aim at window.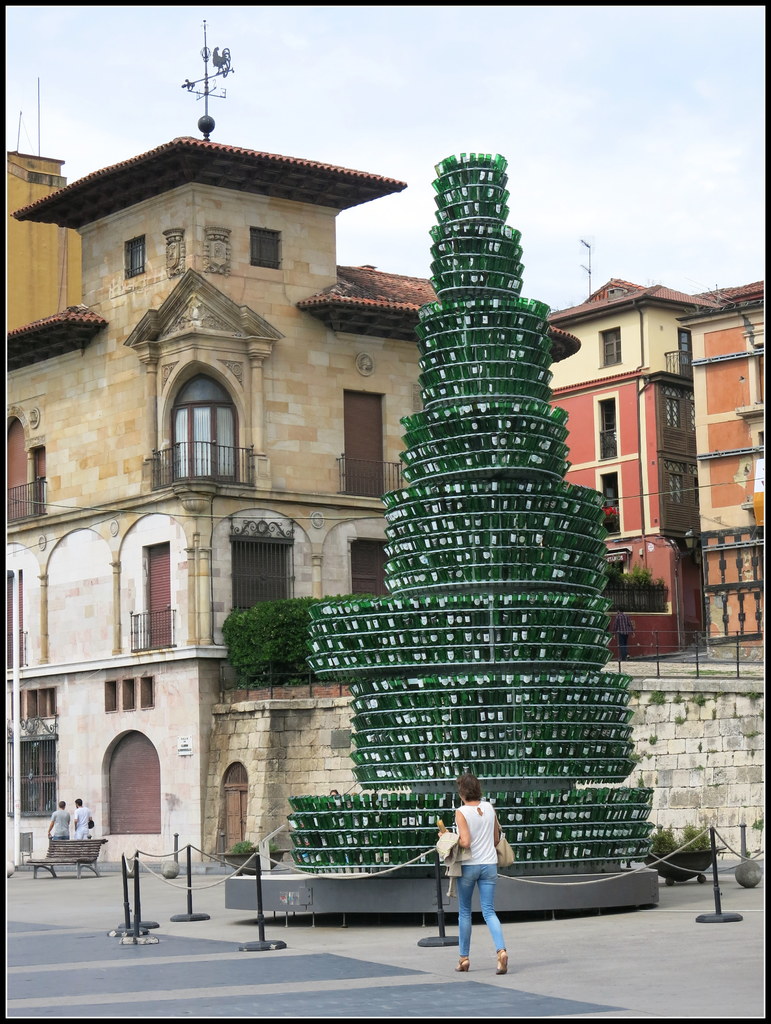
Aimed at (left=251, top=231, right=280, bottom=271).
